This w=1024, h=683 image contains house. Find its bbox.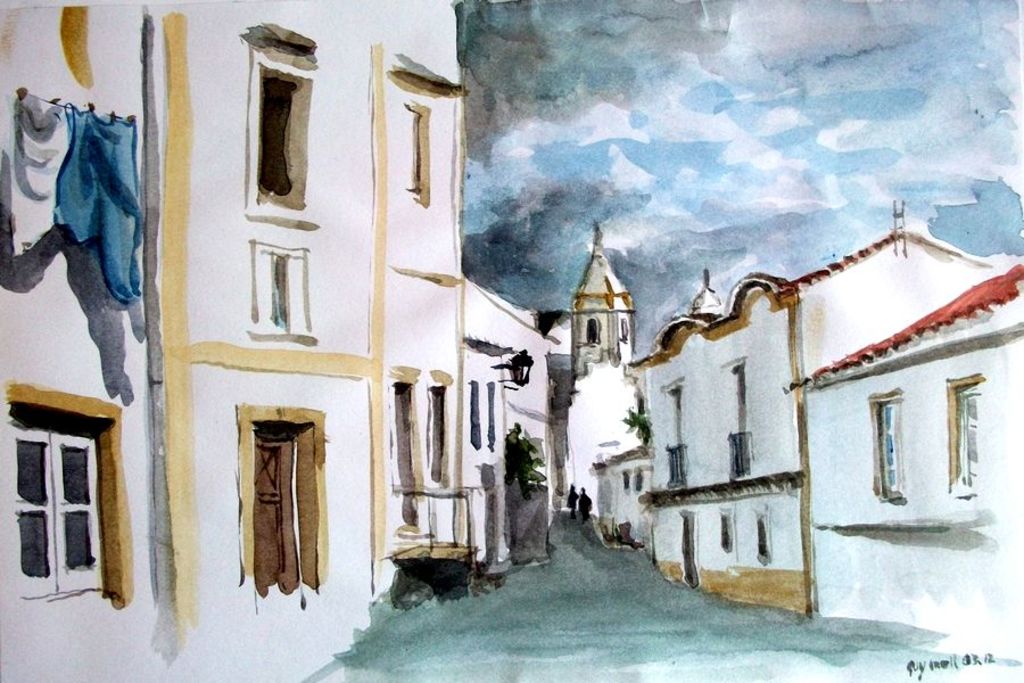
(583, 198, 1006, 602).
